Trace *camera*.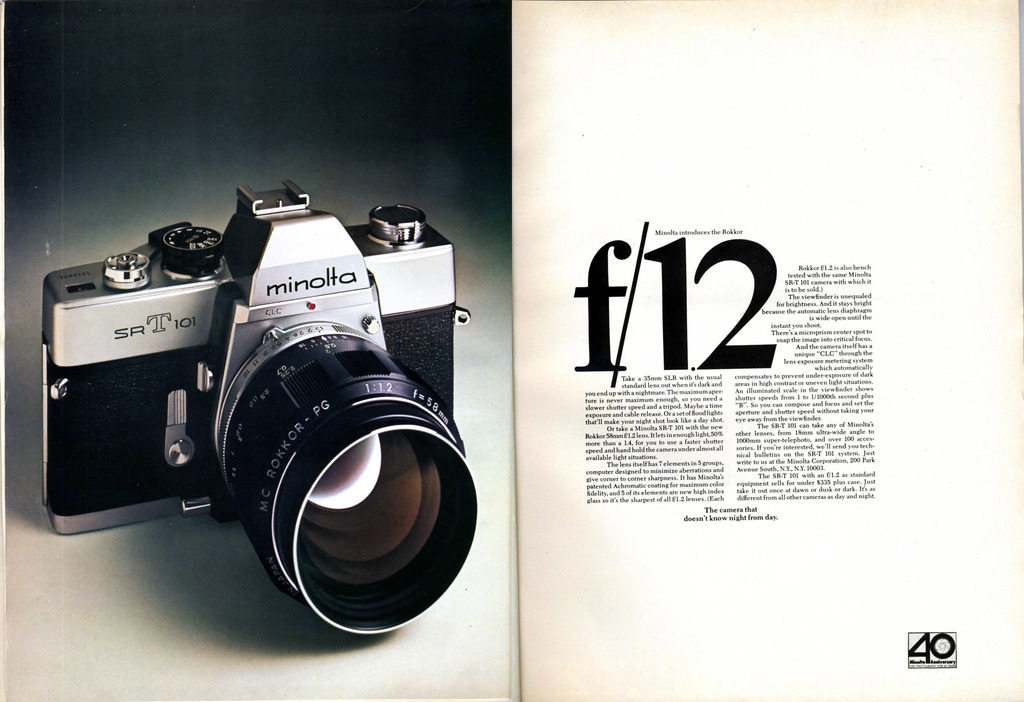
Traced to box(36, 179, 485, 641).
